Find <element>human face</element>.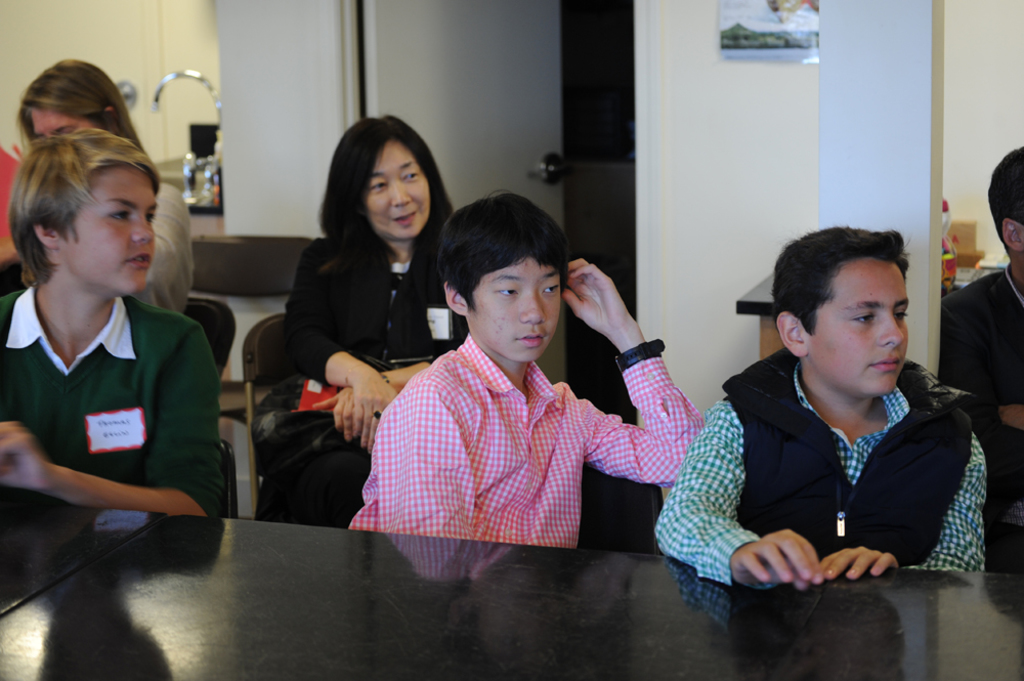
bbox=[807, 263, 908, 399].
